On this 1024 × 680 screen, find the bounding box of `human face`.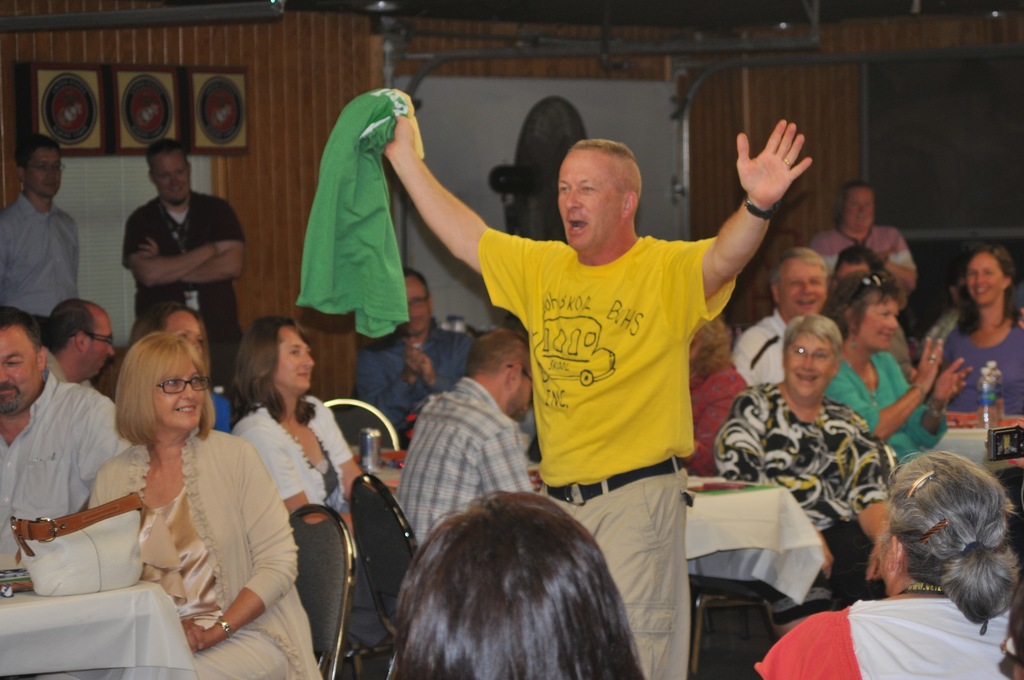
Bounding box: Rect(401, 280, 430, 339).
